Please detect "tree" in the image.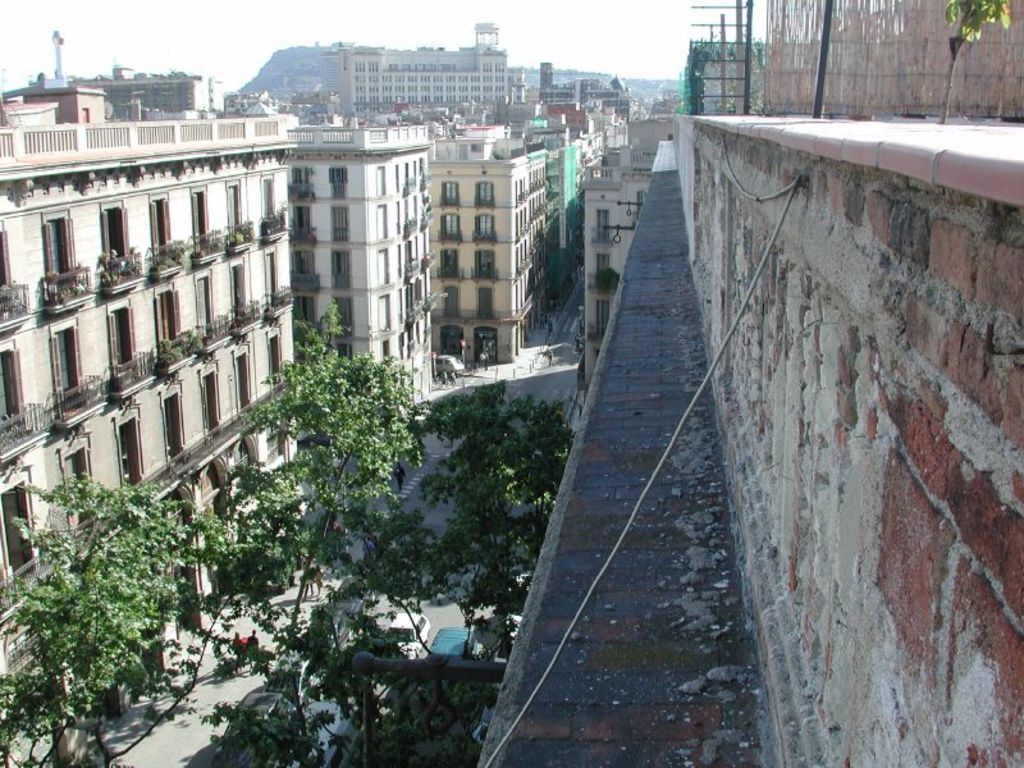
{"x1": 12, "y1": 428, "x2": 225, "y2": 742}.
